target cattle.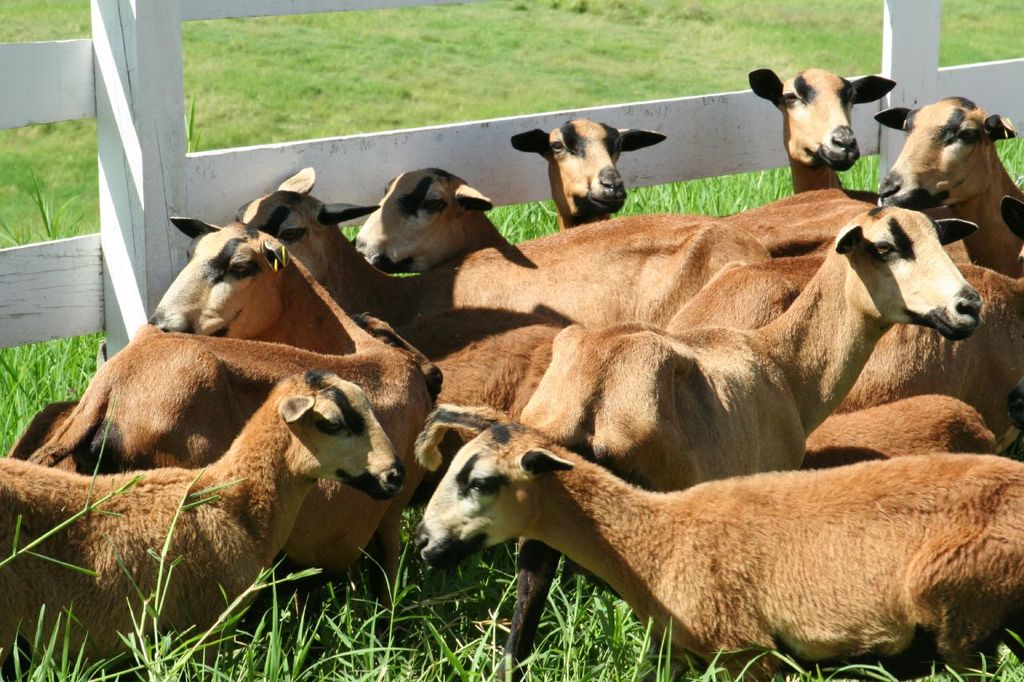
Target region: box(662, 252, 1023, 458).
